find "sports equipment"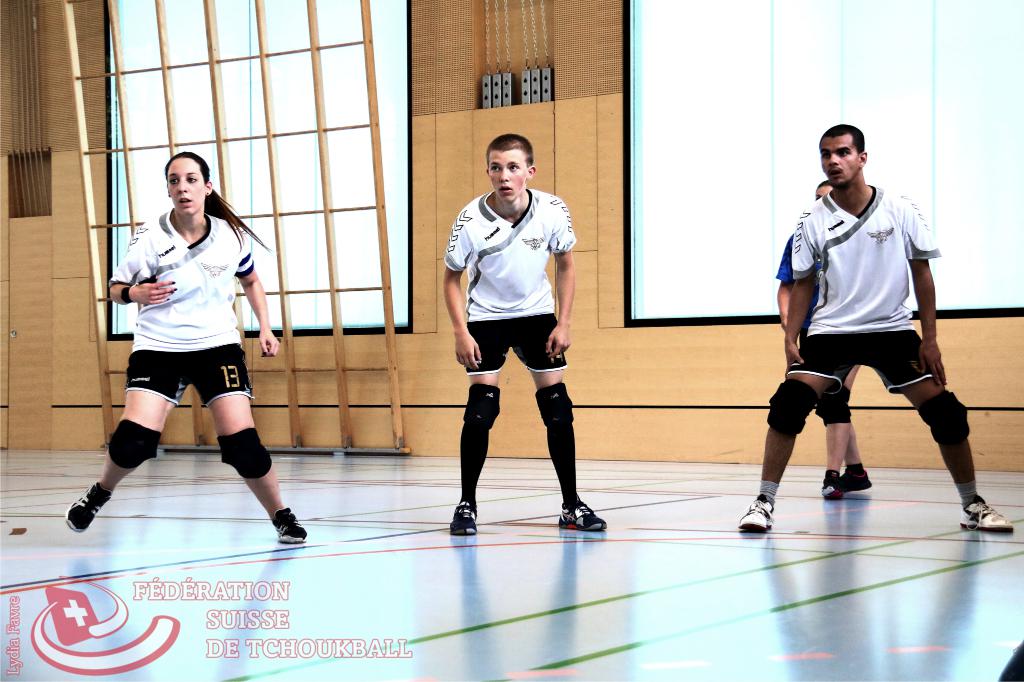
109, 422, 161, 471
